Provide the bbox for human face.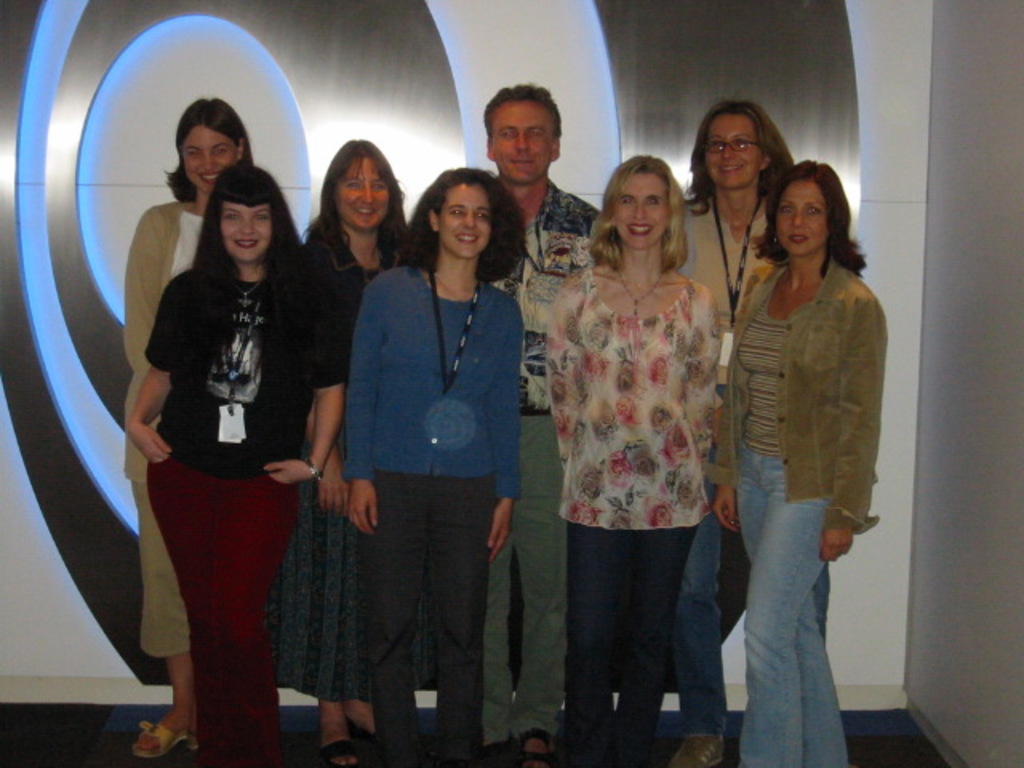
box=[778, 182, 827, 253].
